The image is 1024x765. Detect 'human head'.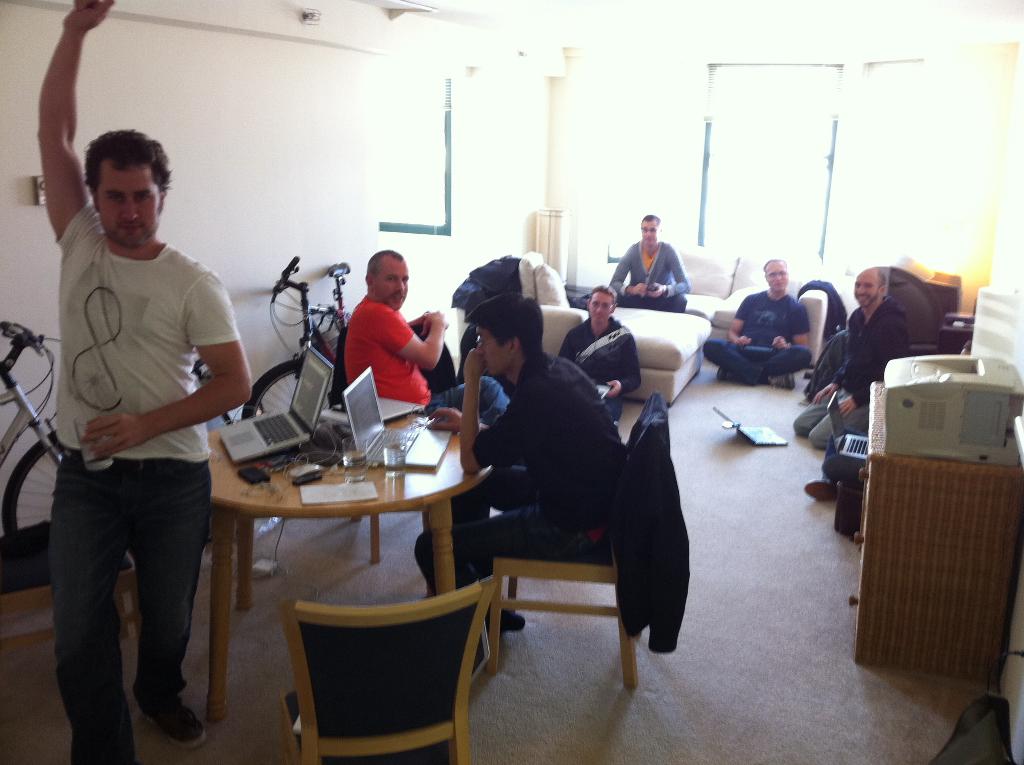
Detection: Rect(584, 284, 614, 324).
